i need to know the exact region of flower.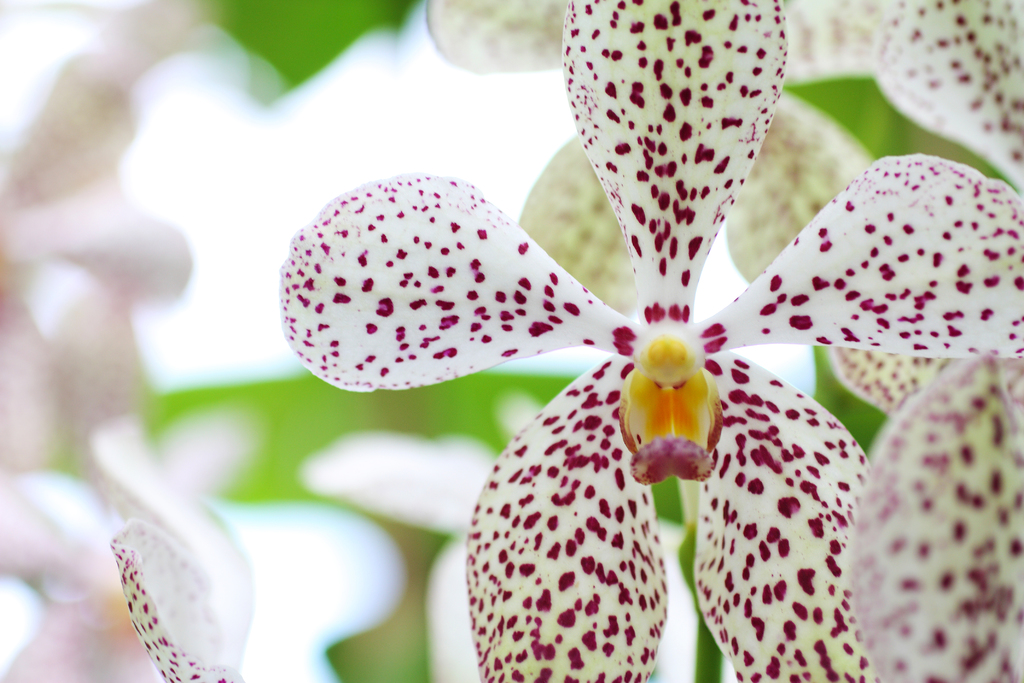
Region: 280:0:1023:674.
